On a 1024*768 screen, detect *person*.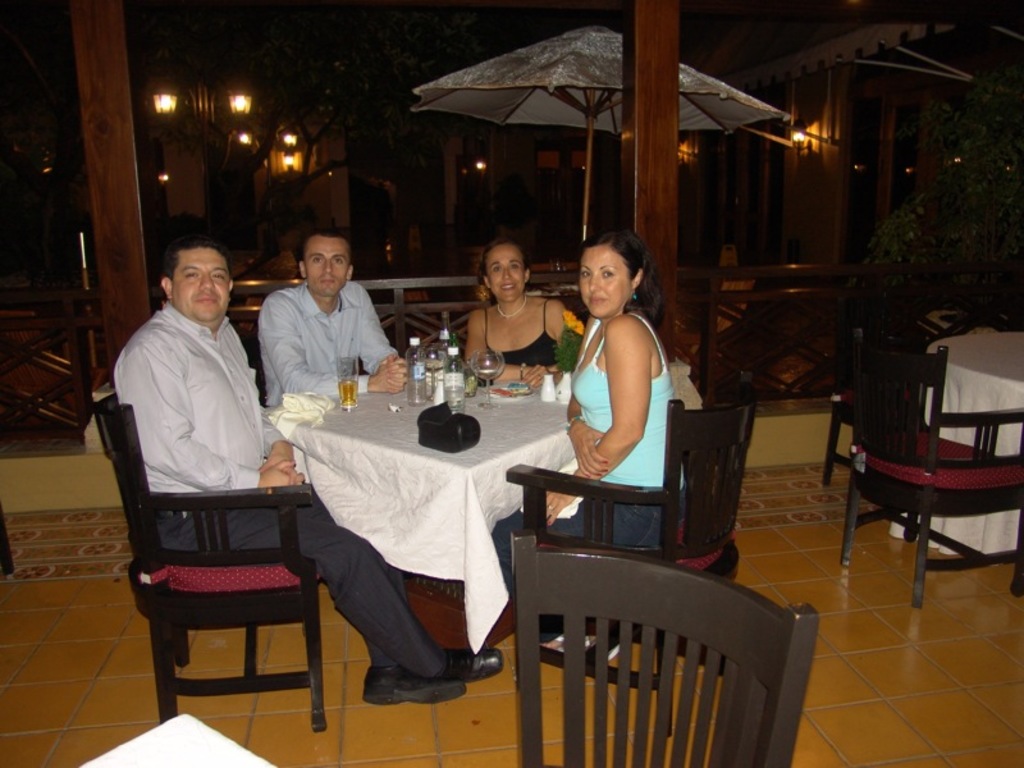
260 220 410 411.
